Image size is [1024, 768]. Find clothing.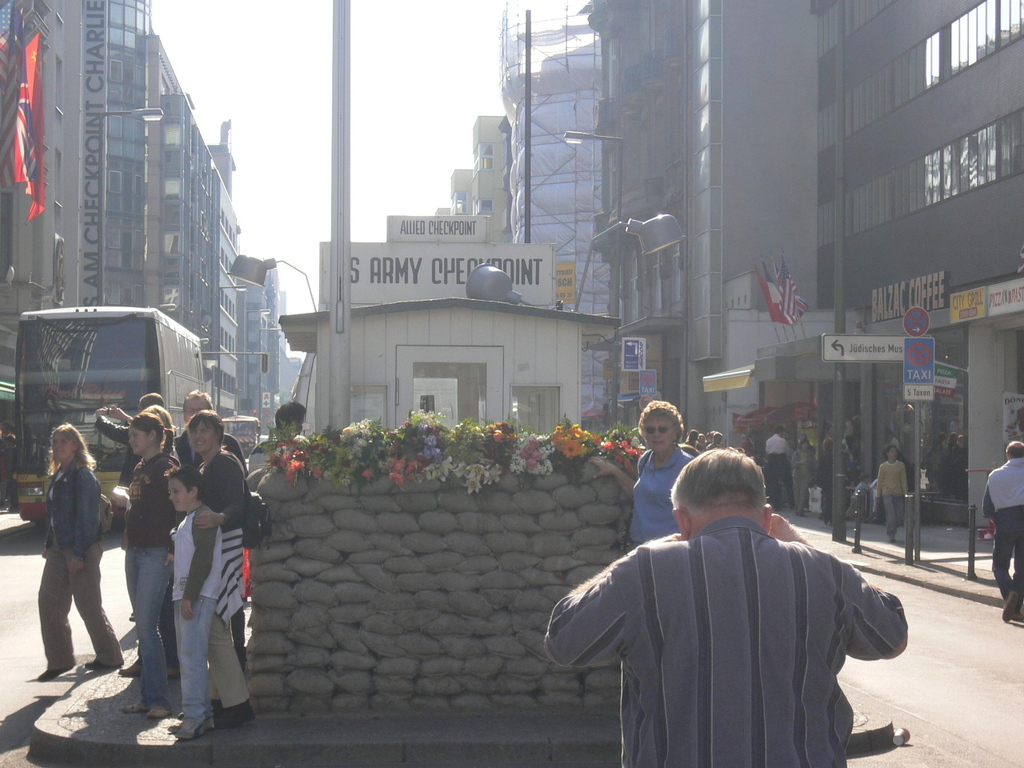
<bbox>817, 448, 838, 514</bbox>.
